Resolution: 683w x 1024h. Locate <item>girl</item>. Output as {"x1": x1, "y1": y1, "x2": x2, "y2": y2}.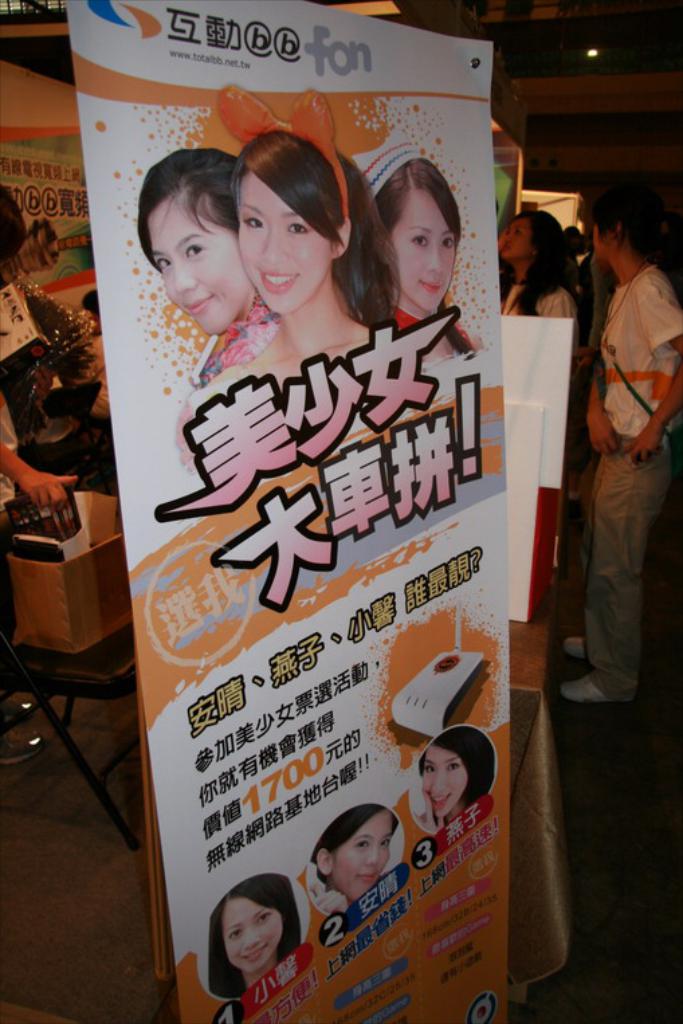
{"x1": 137, "y1": 144, "x2": 276, "y2": 387}.
